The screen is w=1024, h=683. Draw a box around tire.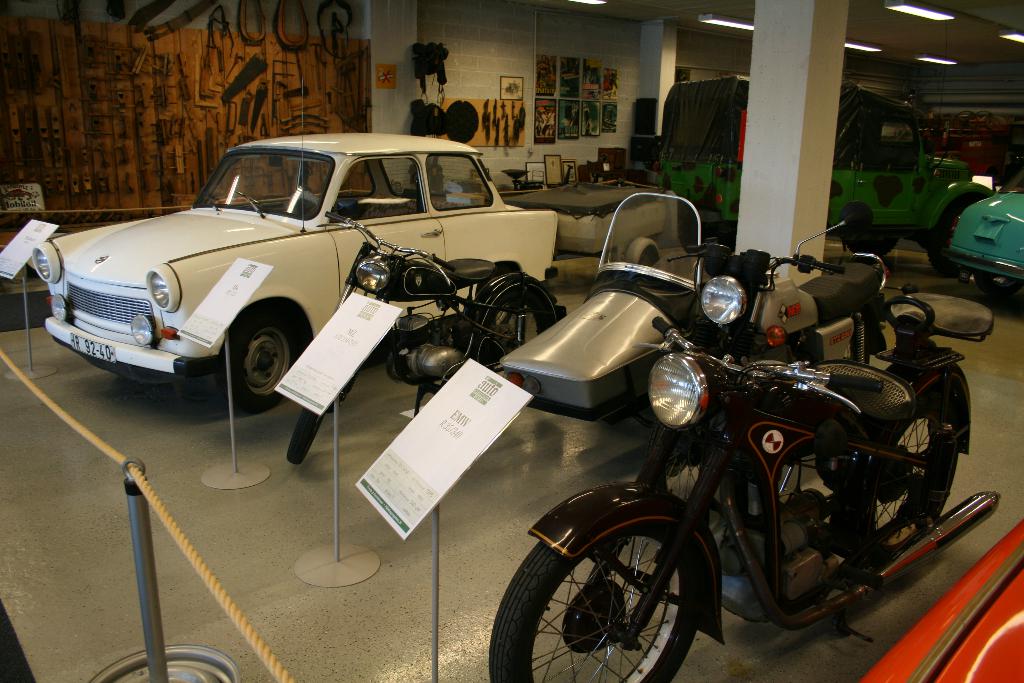
region(852, 382, 975, 555).
